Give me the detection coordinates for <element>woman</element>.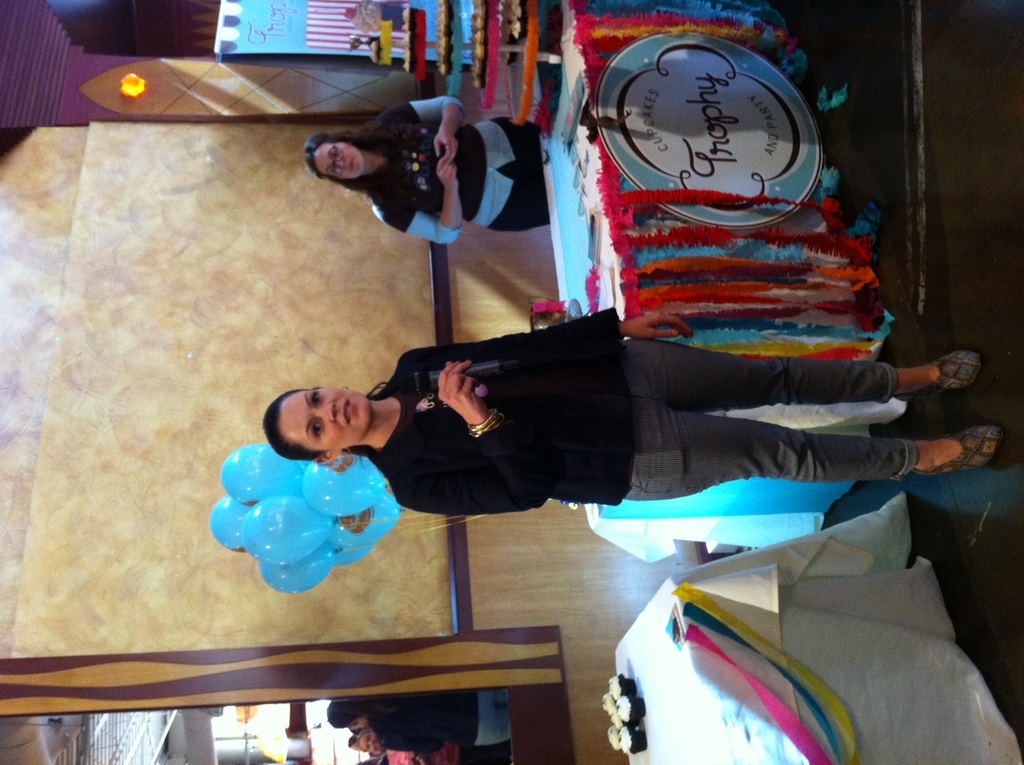
bbox(328, 681, 507, 746).
